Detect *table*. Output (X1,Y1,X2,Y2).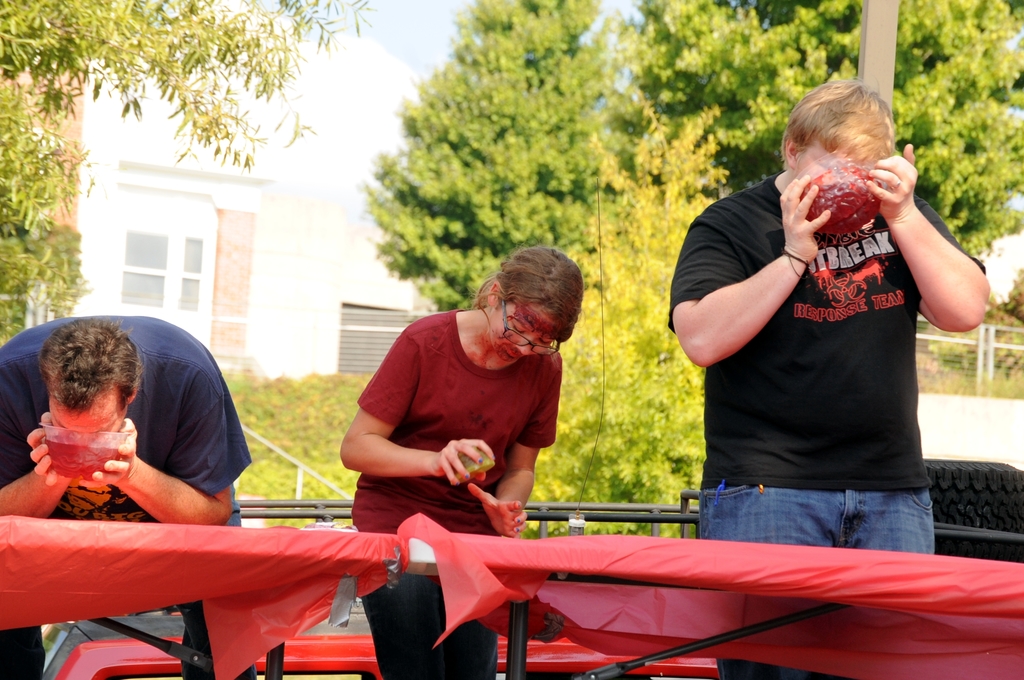
(0,518,1023,679).
